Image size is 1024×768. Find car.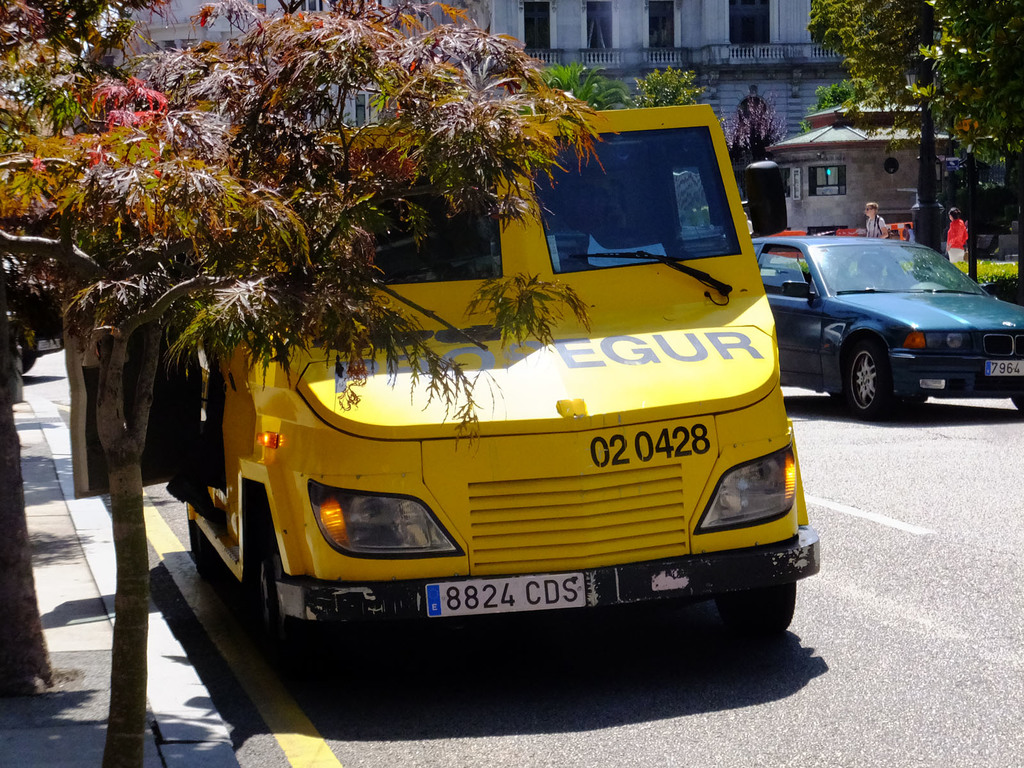
detection(0, 279, 67, 376).
